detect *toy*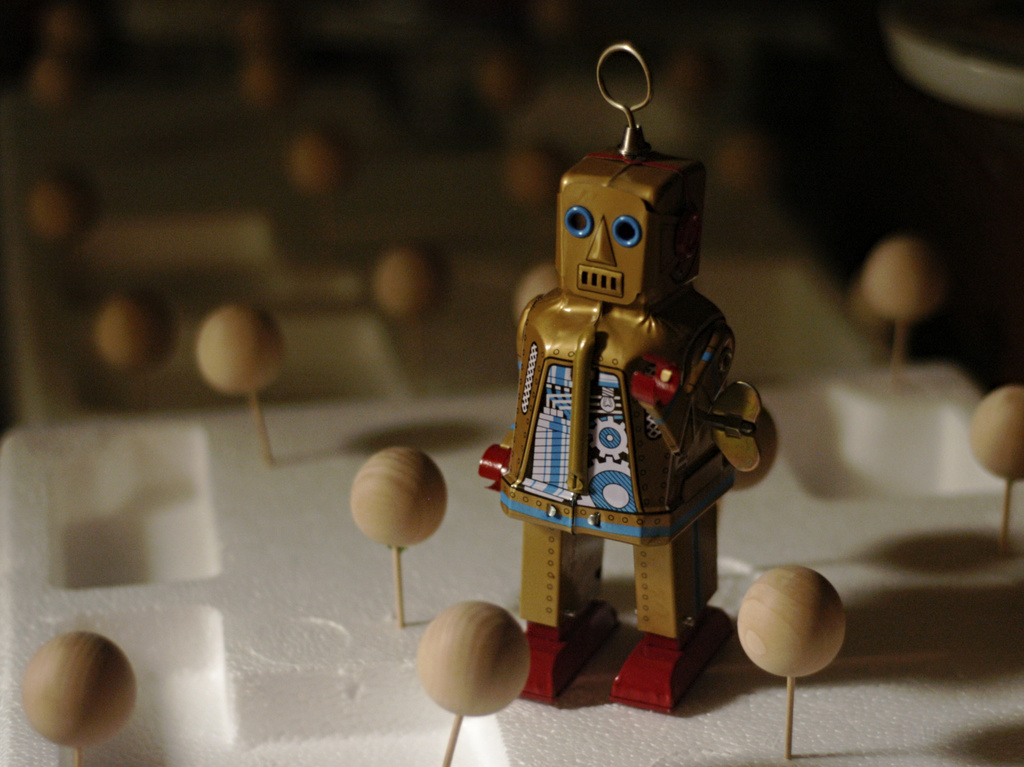
Rect(474, 39, 801, 713)
